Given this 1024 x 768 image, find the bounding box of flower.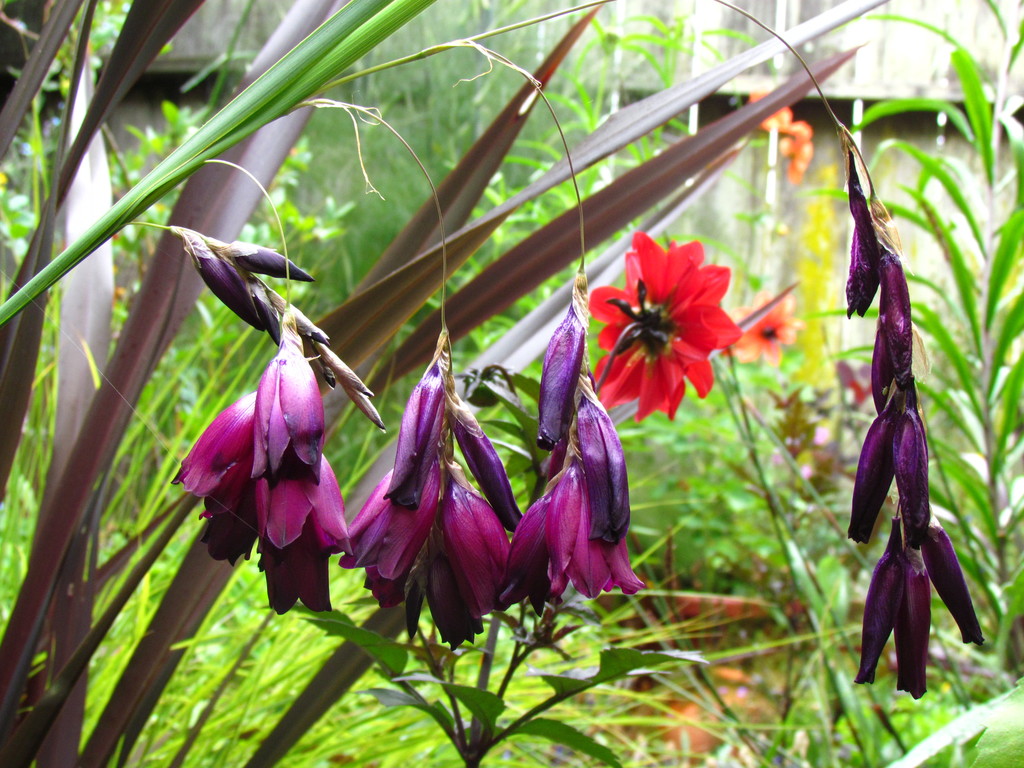
BBox(895, 531, 932, 703).
